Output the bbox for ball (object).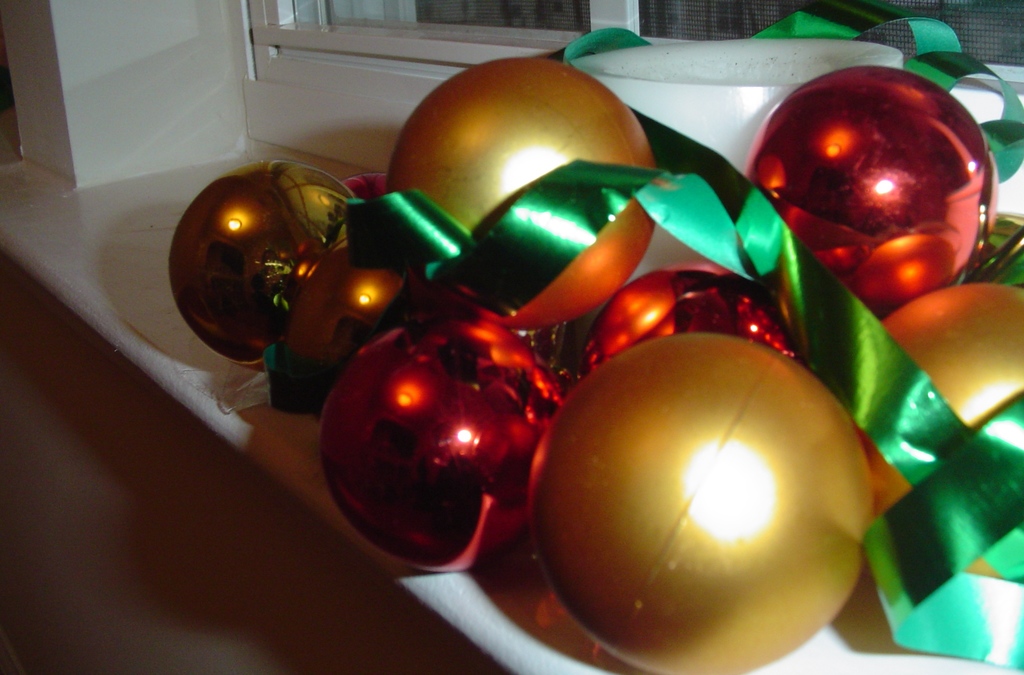
locate(387, 56, 653, 328).
